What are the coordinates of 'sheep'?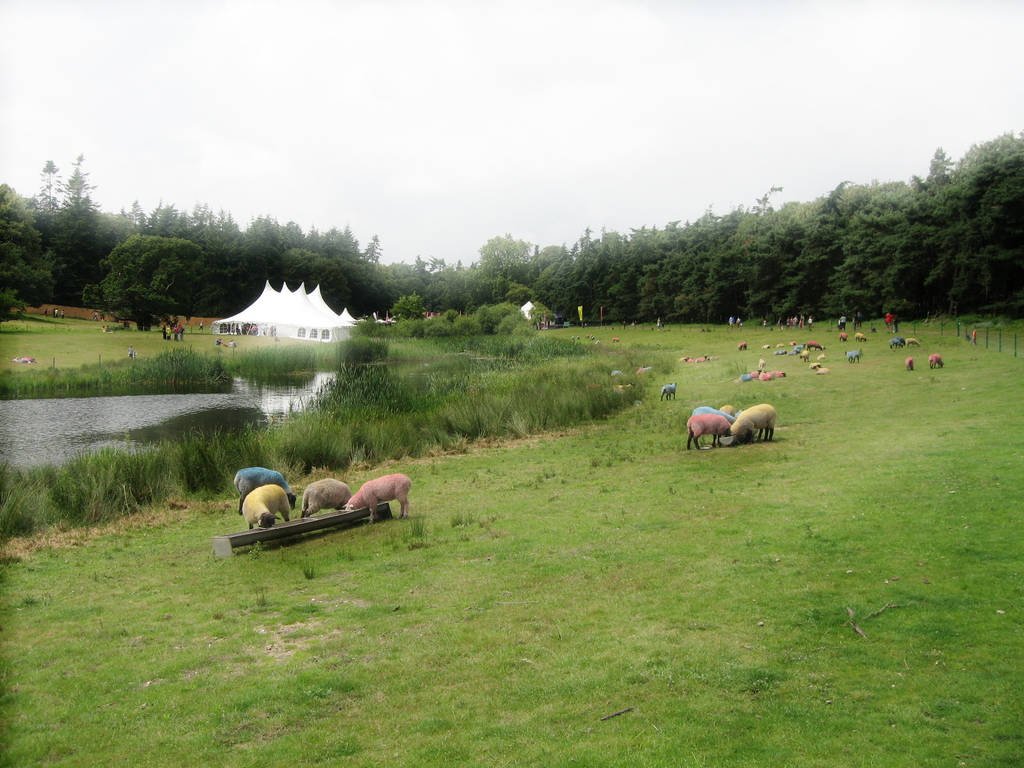
Rect(723, 406, 746, 415).
